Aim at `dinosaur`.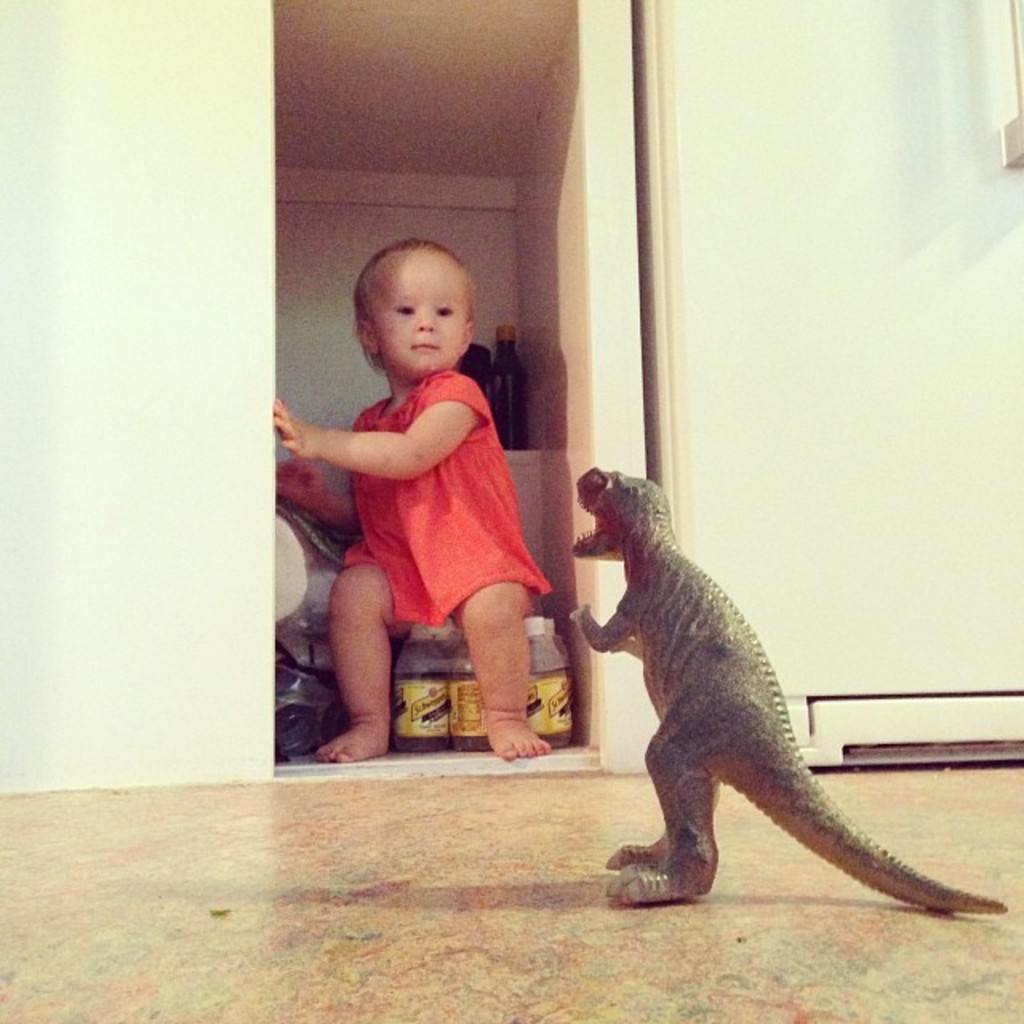
Aimed at locate(565, 467, 1014, 910).
